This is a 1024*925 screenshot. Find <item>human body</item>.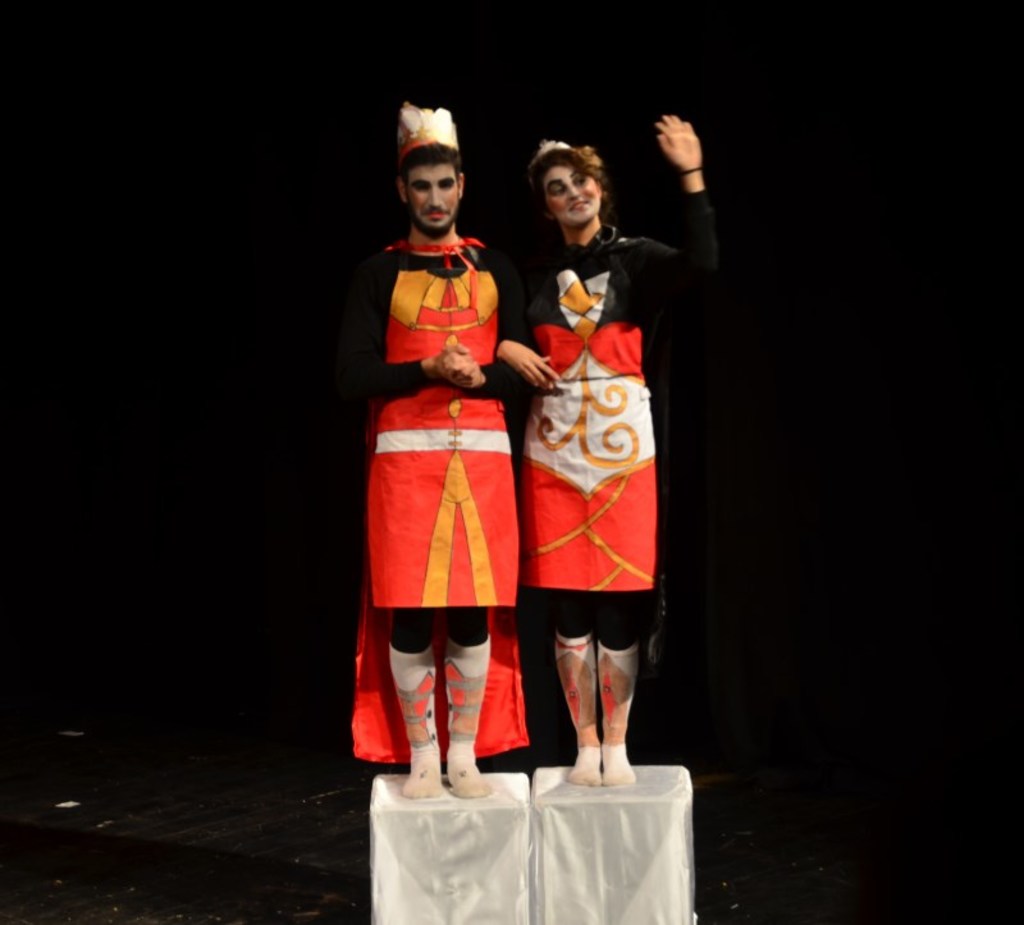
Bounding box: rect(515, 111, 722, 791).
